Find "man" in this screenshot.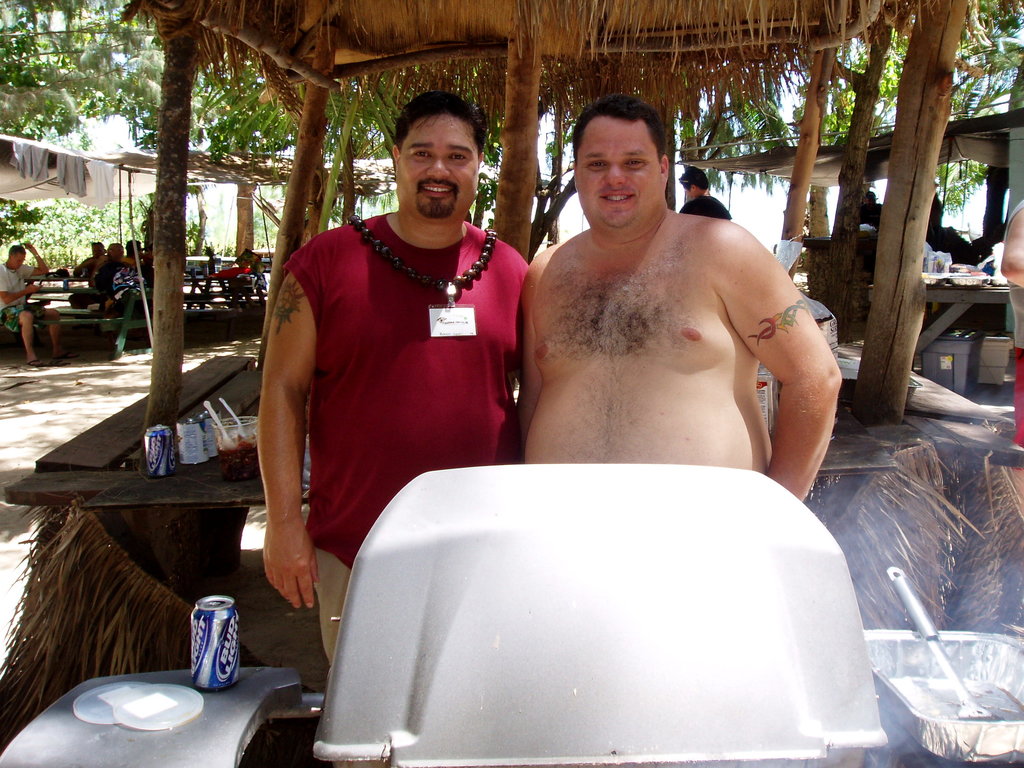
The bounding box for "man" is pyautogui.locateOnScreen(68, 241, 108, 312).
